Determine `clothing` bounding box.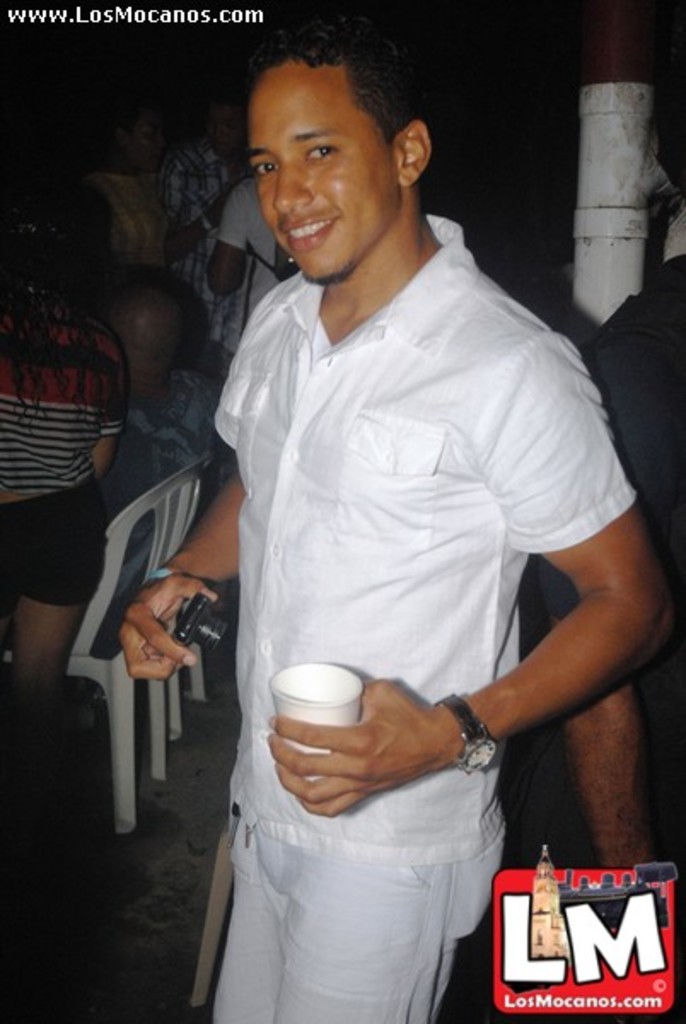
Determined: [x1=101, y1=367, x2=225, y2=625].
